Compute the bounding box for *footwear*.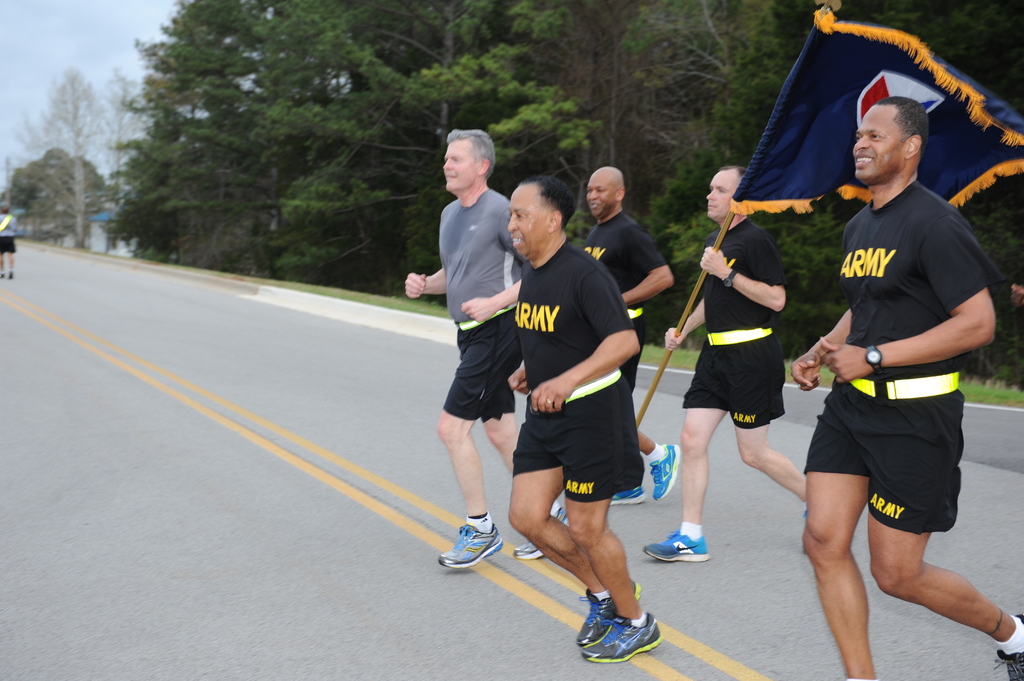
region(641, 527, 708, 561).
